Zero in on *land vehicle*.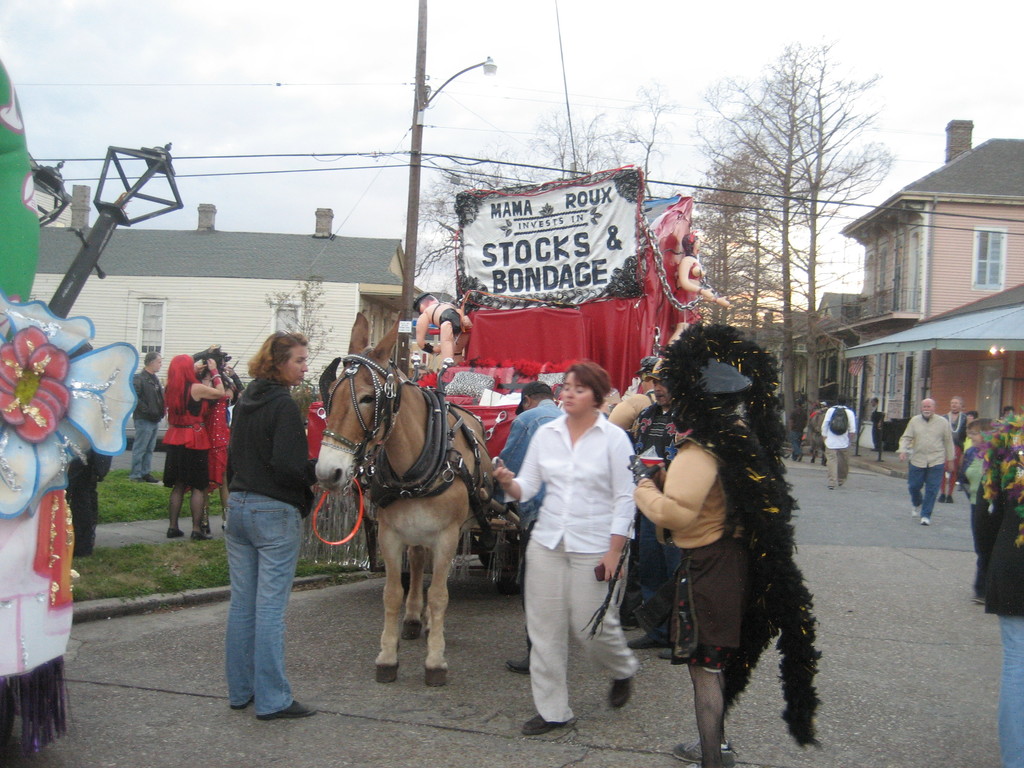
Zeroed in: BBox(310, 166, 736, 695).
